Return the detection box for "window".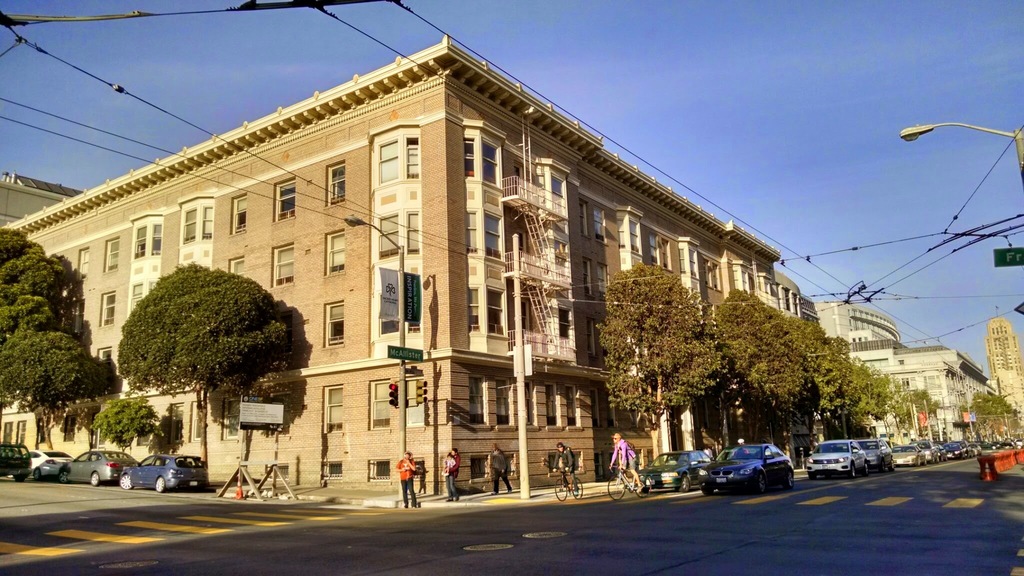
pyautogui.locateOnScreen(80, 244, 86, 273).
